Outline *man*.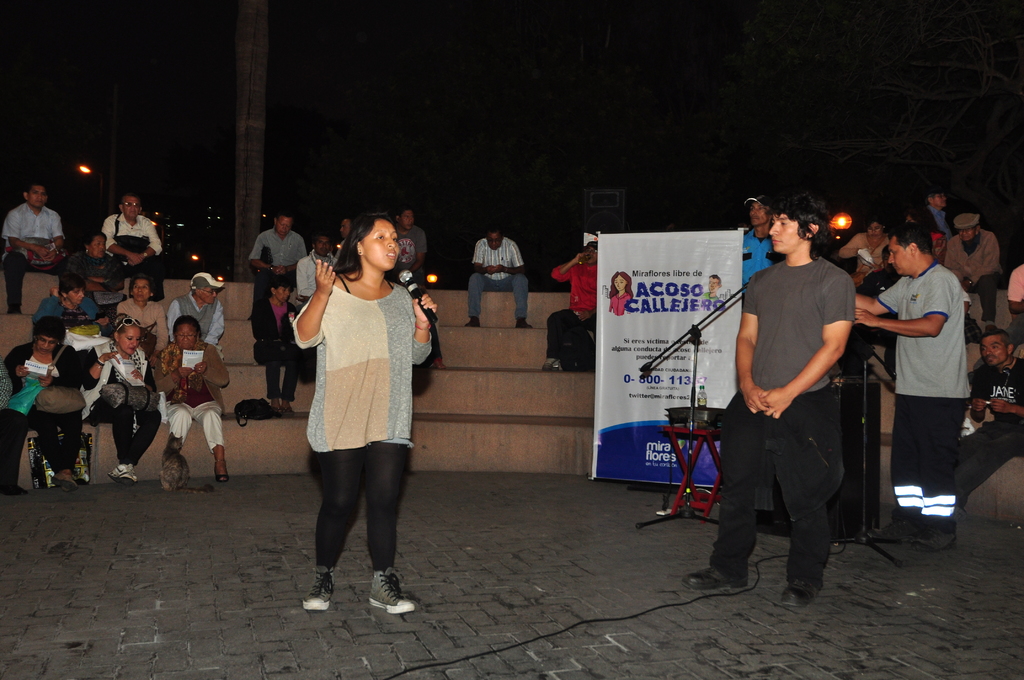
Outline: bbox(102, 191, 163, 300).
